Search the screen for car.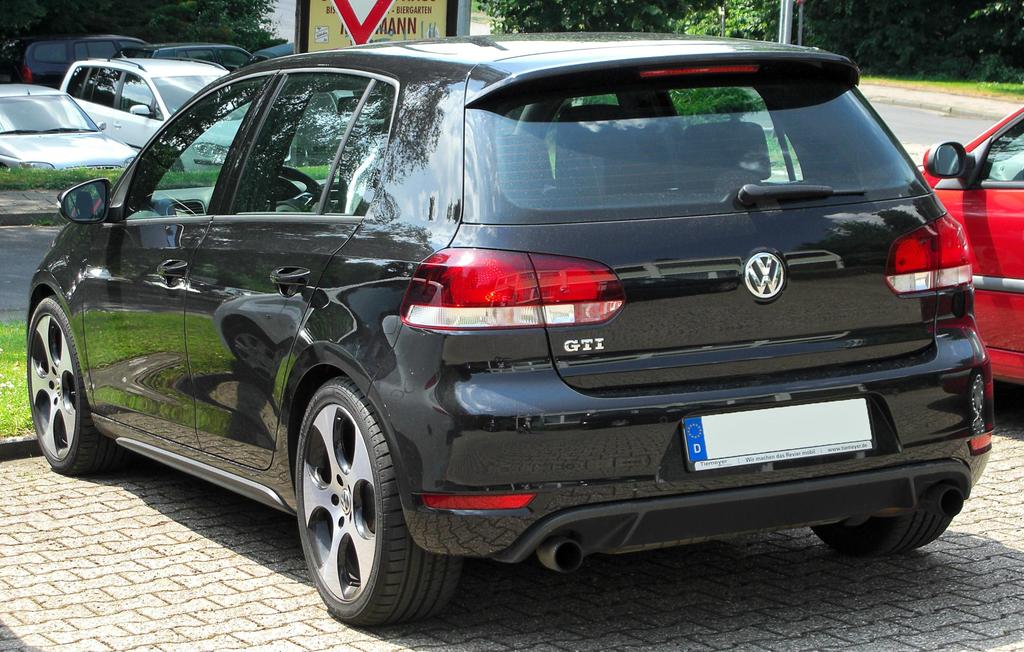
Found at [25,31,997,625].
